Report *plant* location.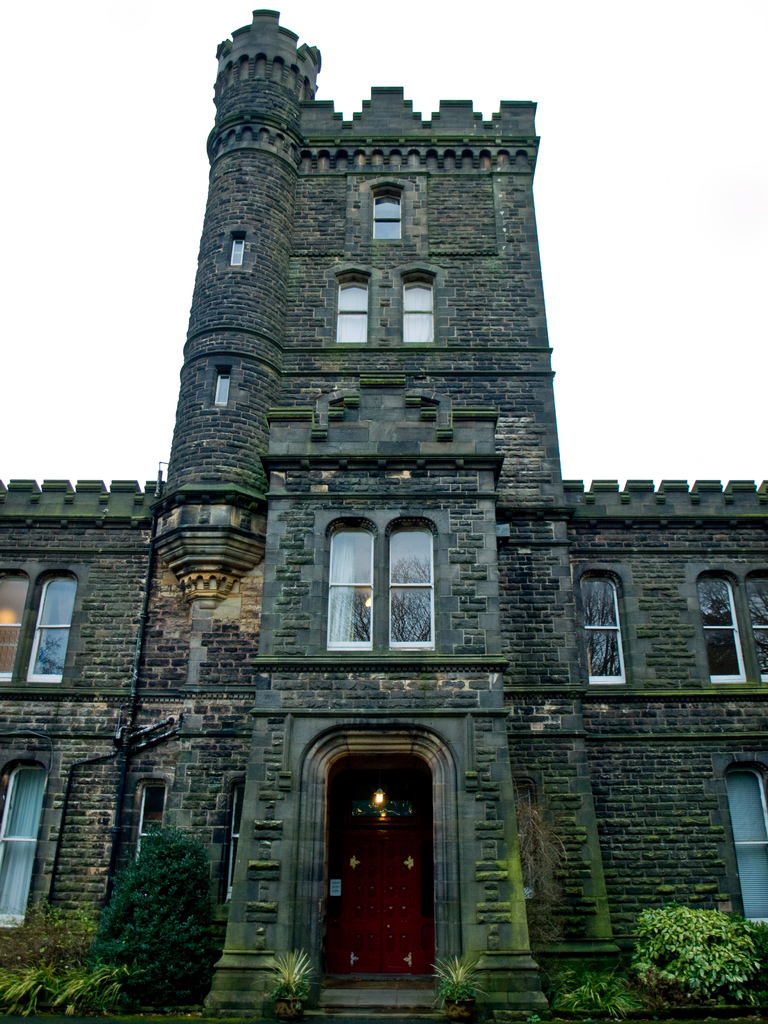
Report: (x1=0, y1=964, x2=138, y2=1015).
